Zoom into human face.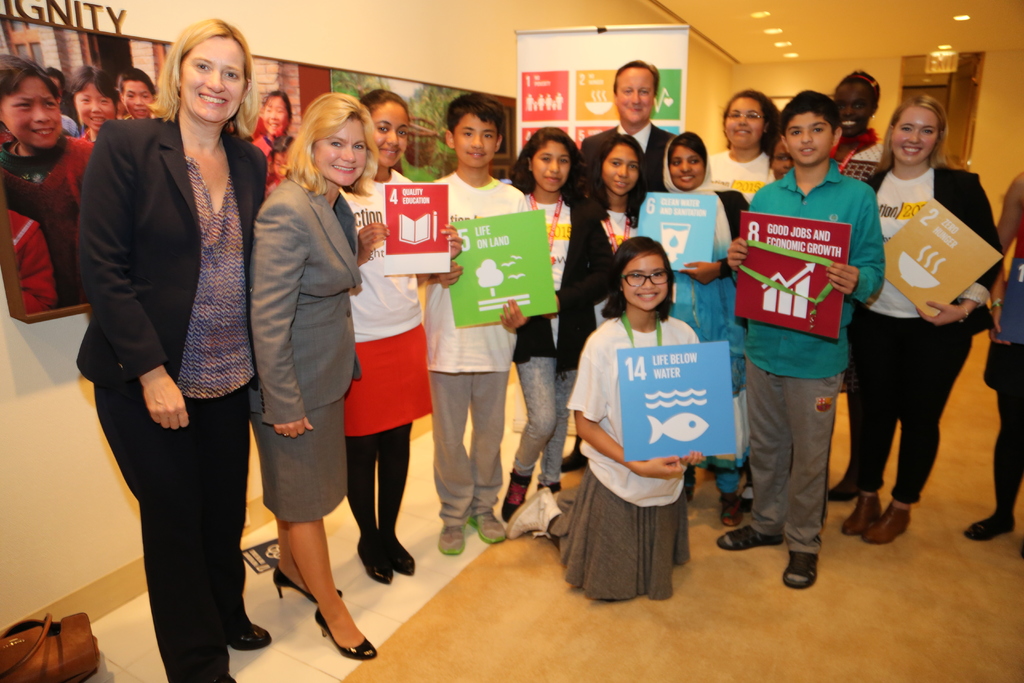
Zoom target: [890, 107, 939, 163].
